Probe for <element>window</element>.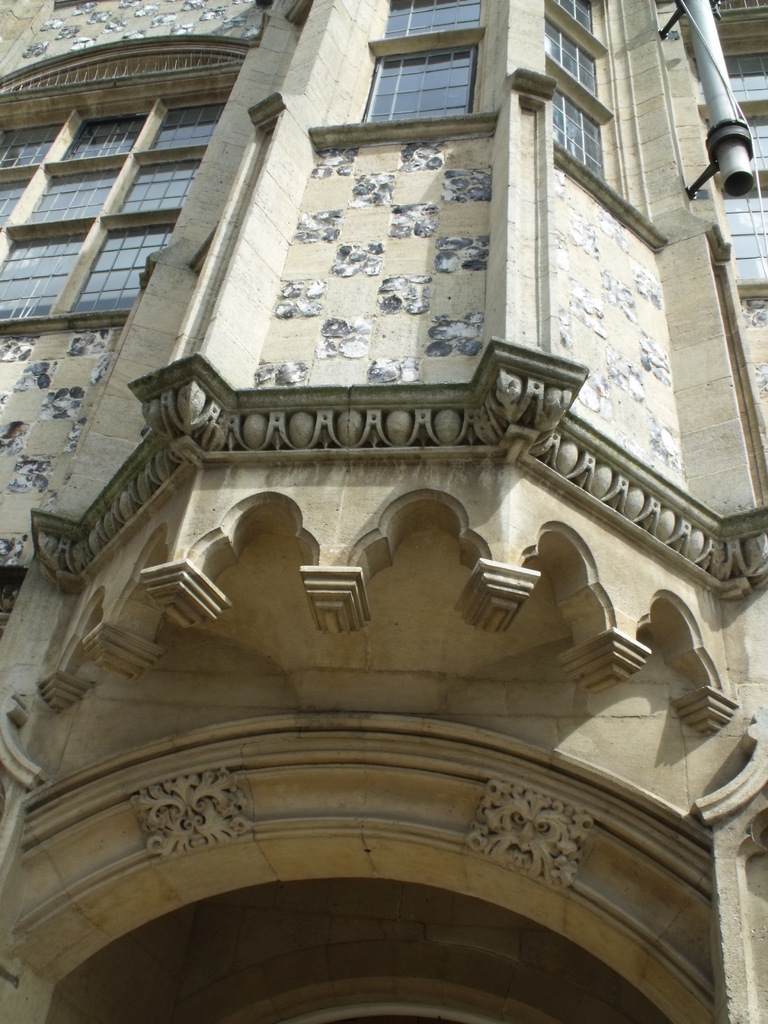
Probe result: bbox(163, 86, 228, 140).
